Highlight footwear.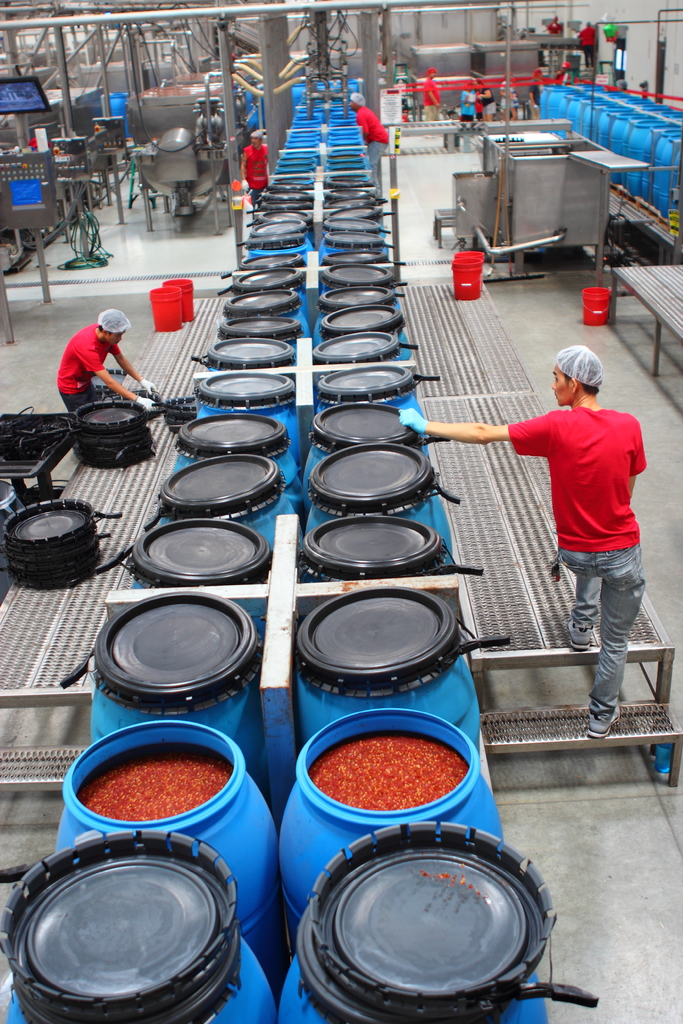
Highlighted region: box(568, 623, 595, 652).
